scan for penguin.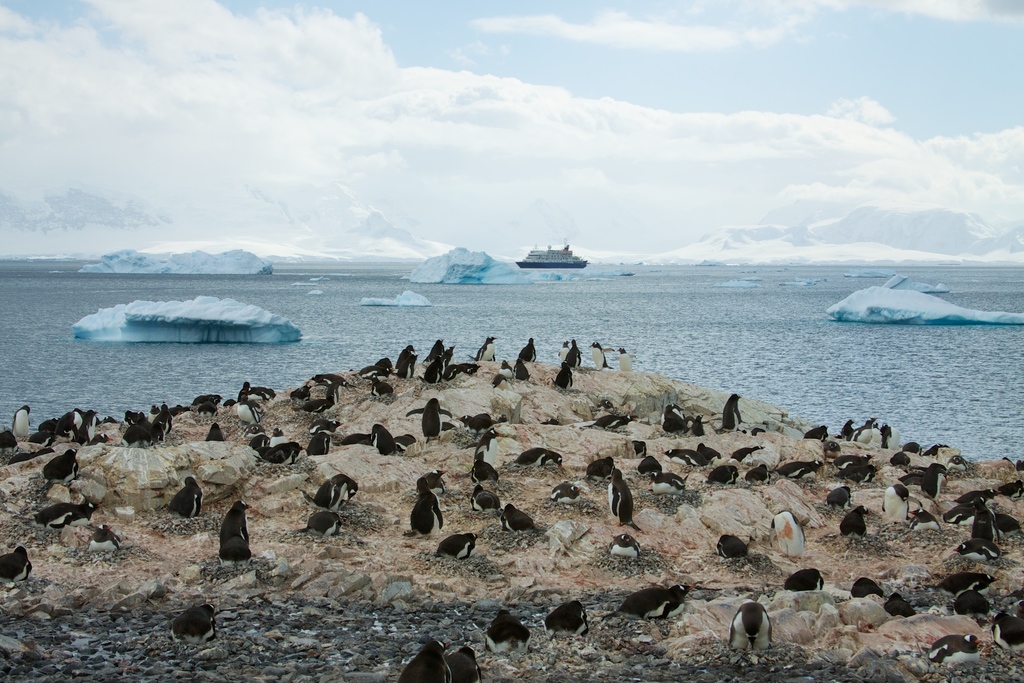
Scan result: BBox(721, 392, 749, 432).
